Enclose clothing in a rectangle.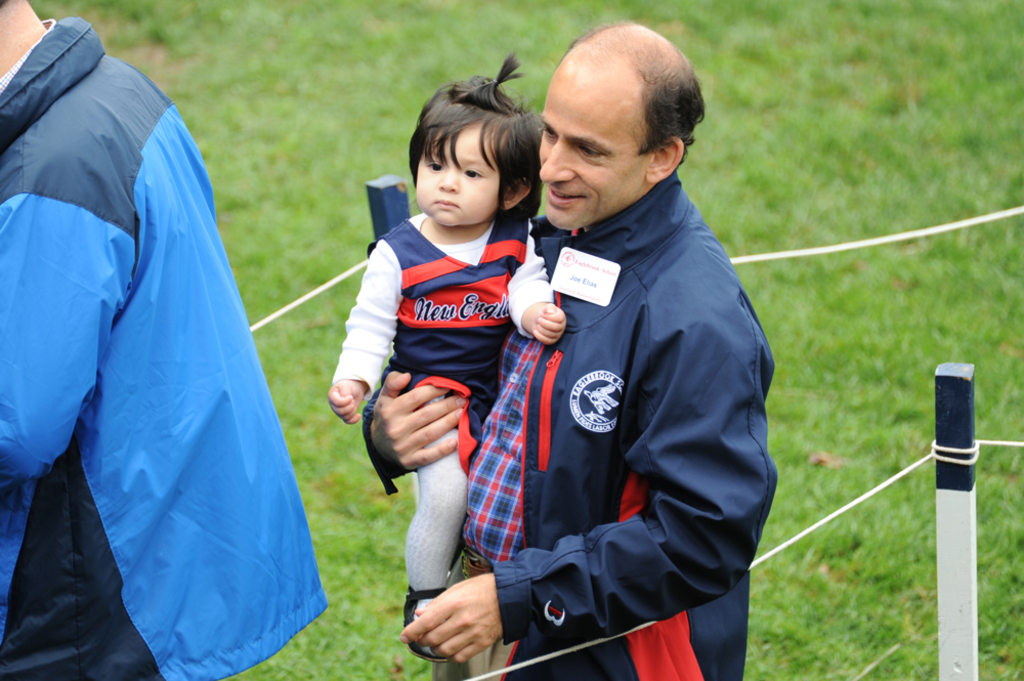
(left=323, top=201, right=554, bottom=603).
